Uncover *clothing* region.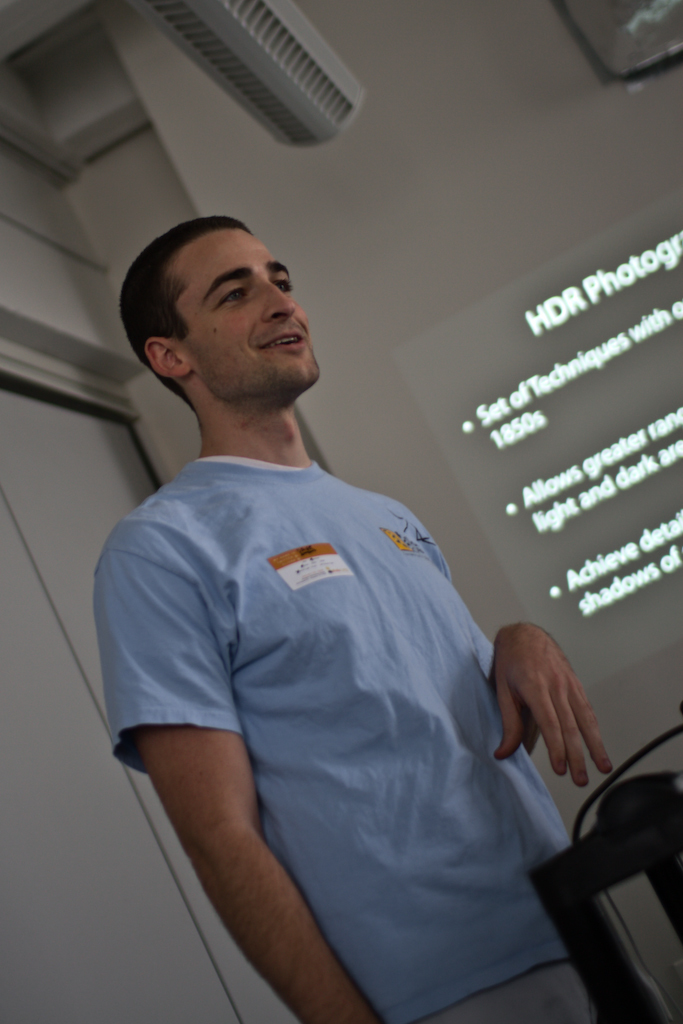
Uncovered: BBox(102, 402, 560, 965).
